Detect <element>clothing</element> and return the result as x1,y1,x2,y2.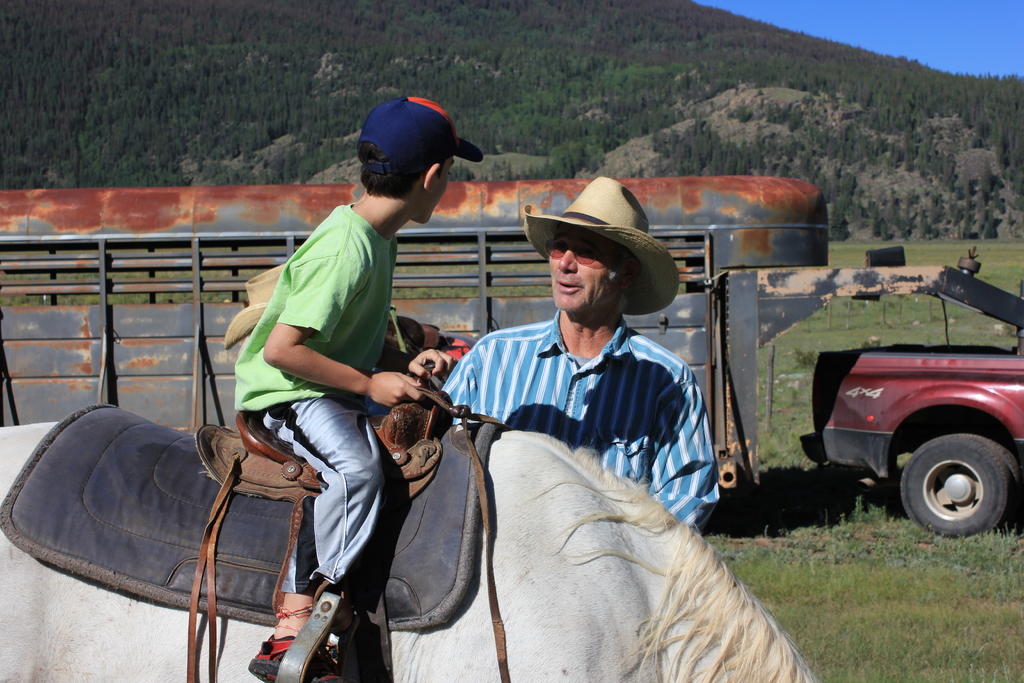
234,203,400,595.
